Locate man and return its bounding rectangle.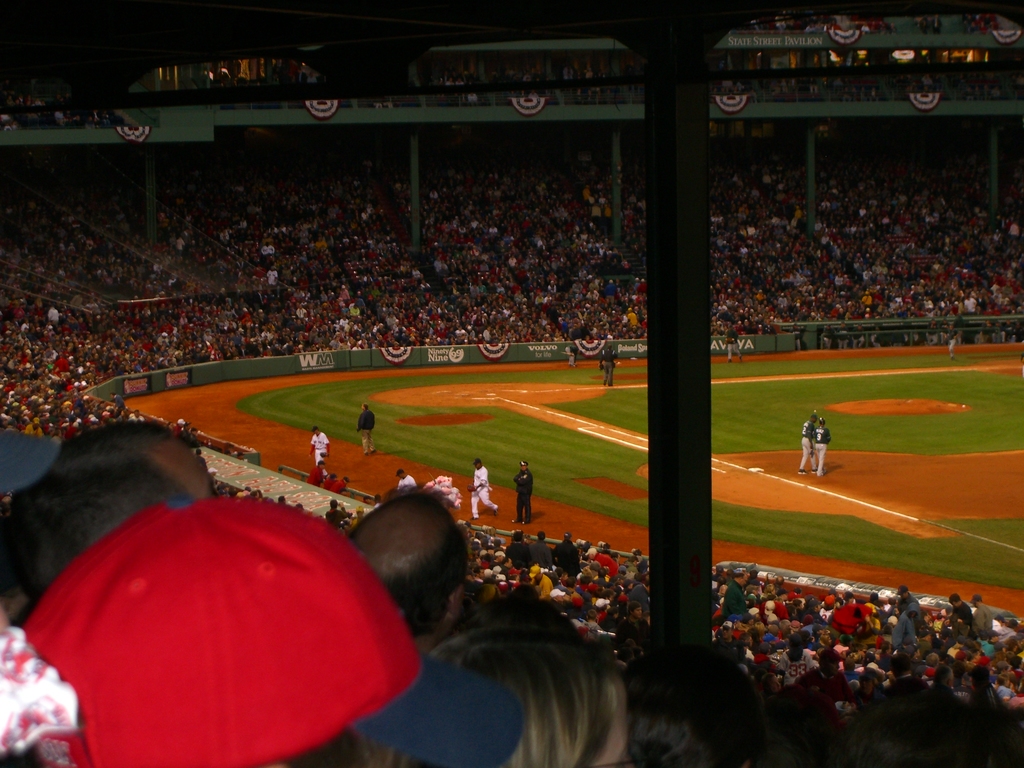
crop(325, 470, 340, 492).
